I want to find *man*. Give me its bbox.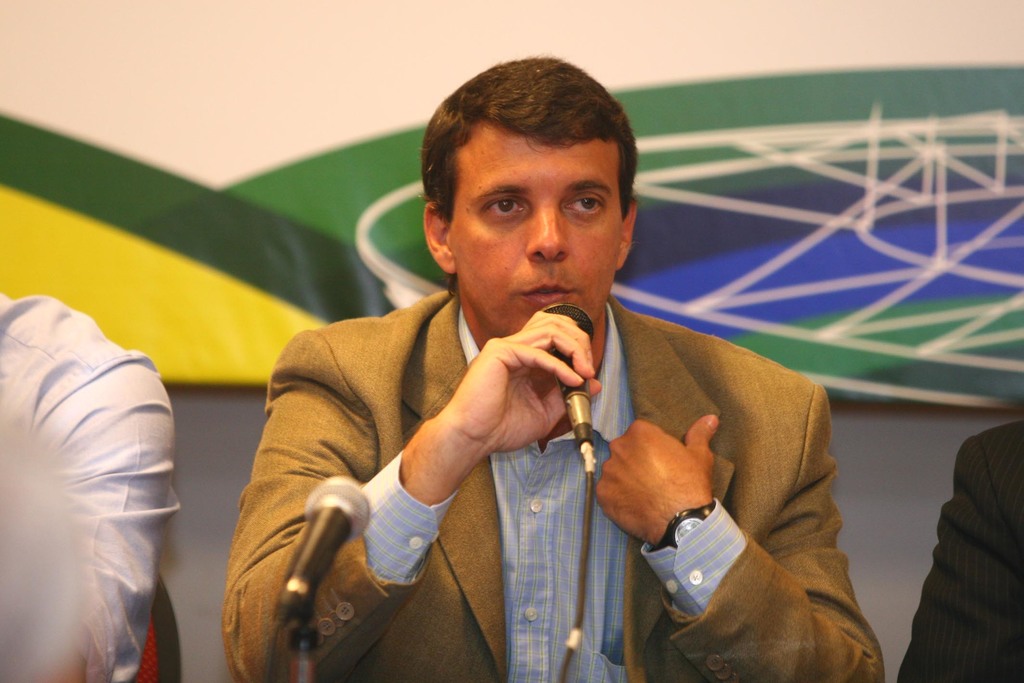
[x1=0, y1=292, x2=178, y2=682].
